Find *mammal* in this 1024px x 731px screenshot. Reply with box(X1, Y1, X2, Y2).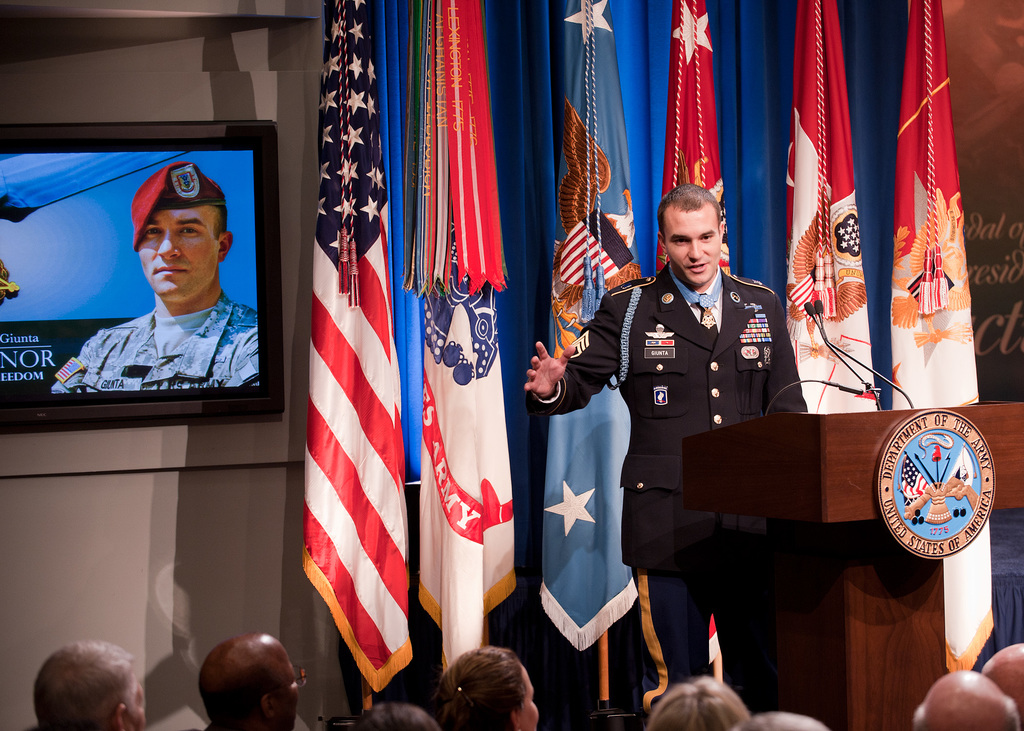
box(437, 645, 534, 730).
